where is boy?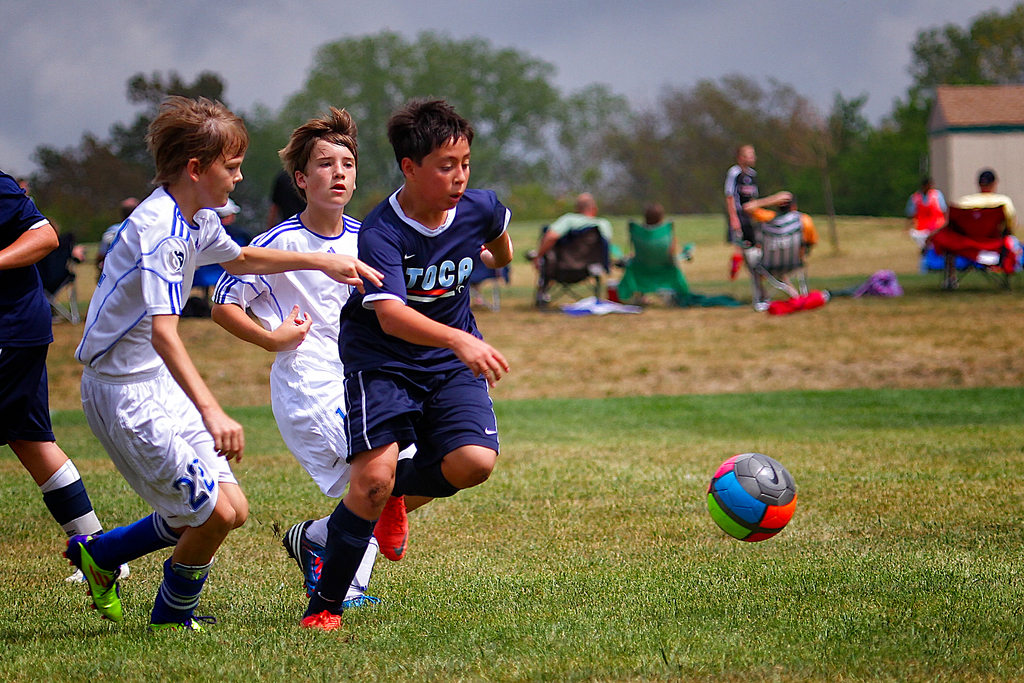
locate(207, 104, 381, 613).
